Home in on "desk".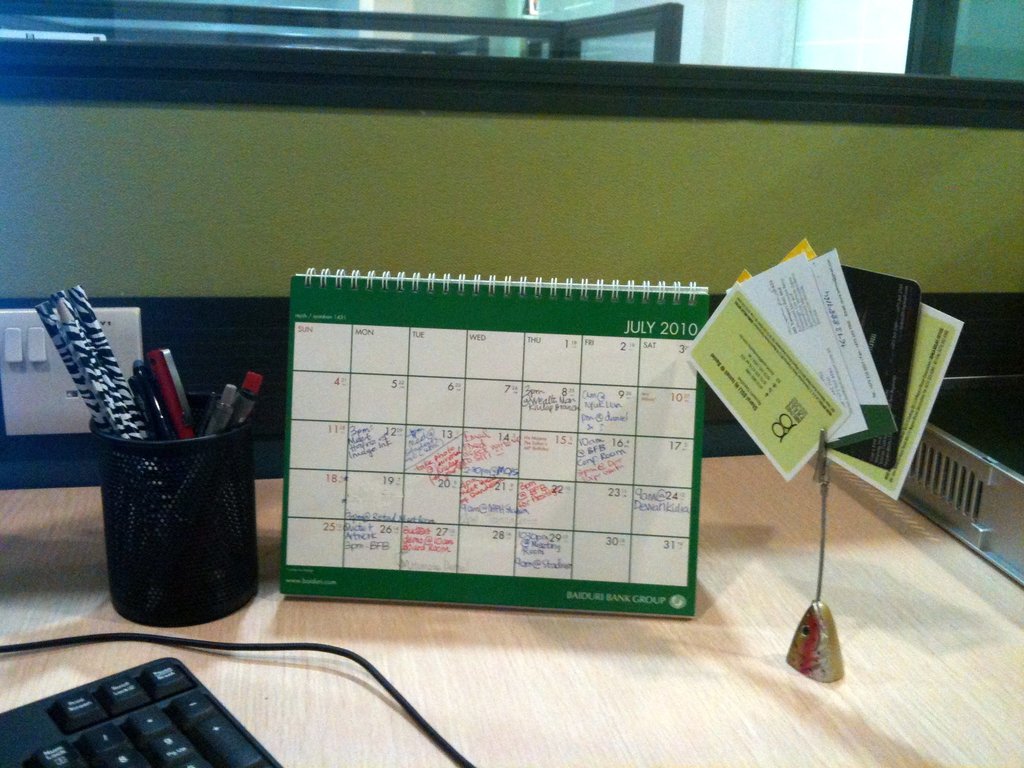
Homed in at l=0, t=457, r=1023, b=767.
